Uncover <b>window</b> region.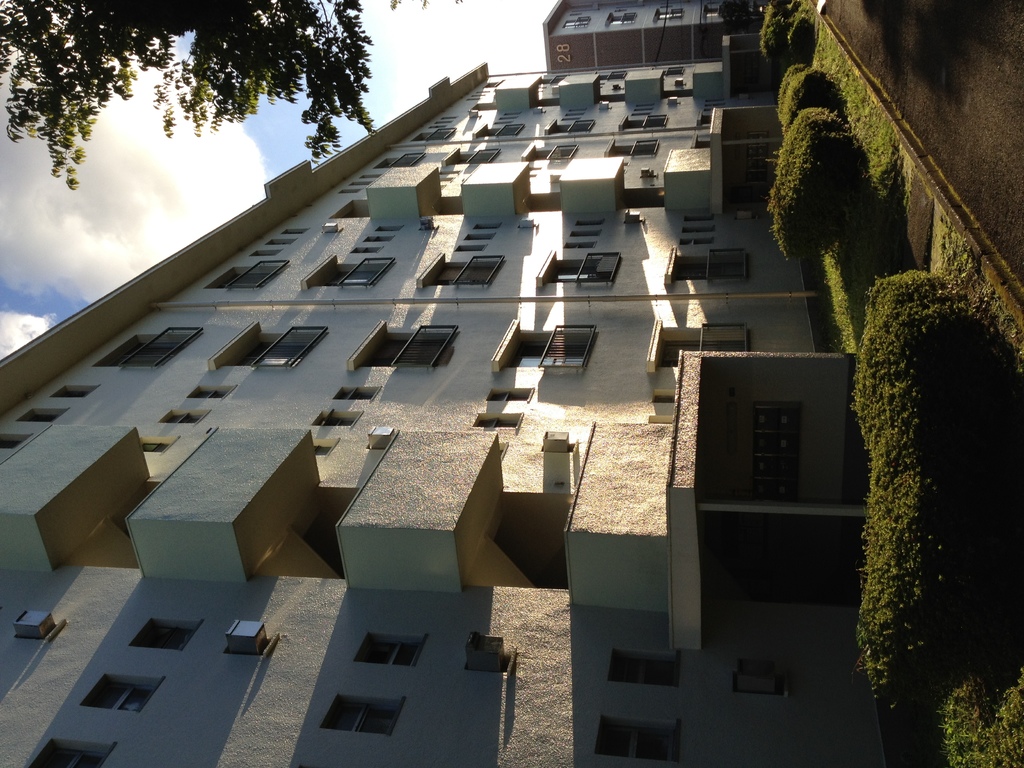
Uncovered: <bbox>372, 157, 425, 167</bbox>.
